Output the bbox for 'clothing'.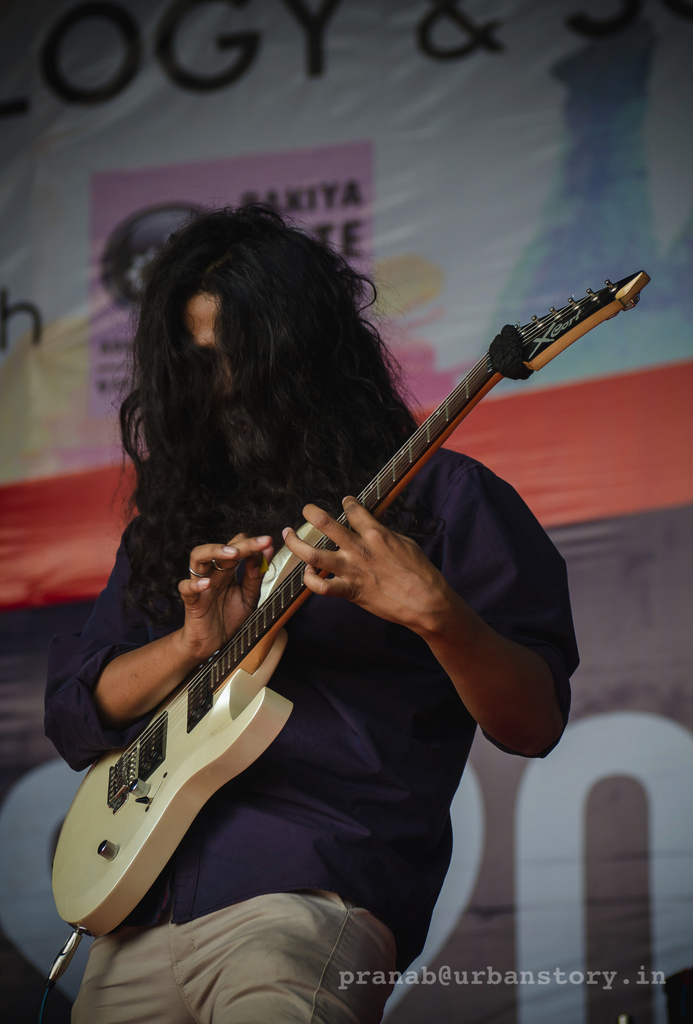
x1=68, y1=179, x2=603, y2=975.
